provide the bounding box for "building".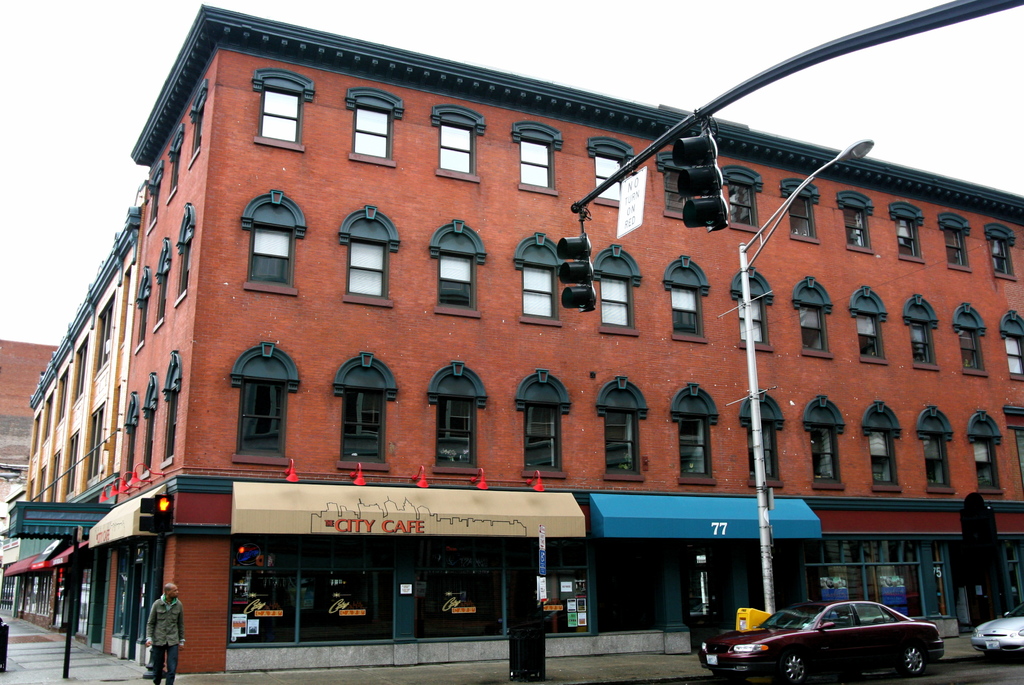
<box>0,340,58,596</box>.
